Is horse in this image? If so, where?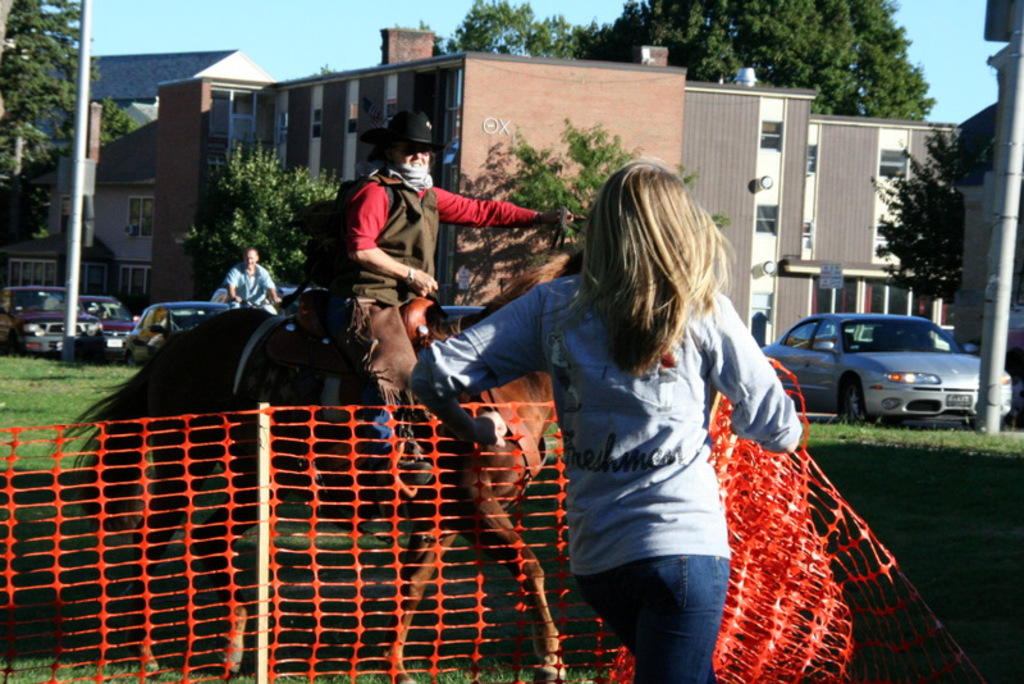
Yes, at box=[46, 245, 586, 683].
